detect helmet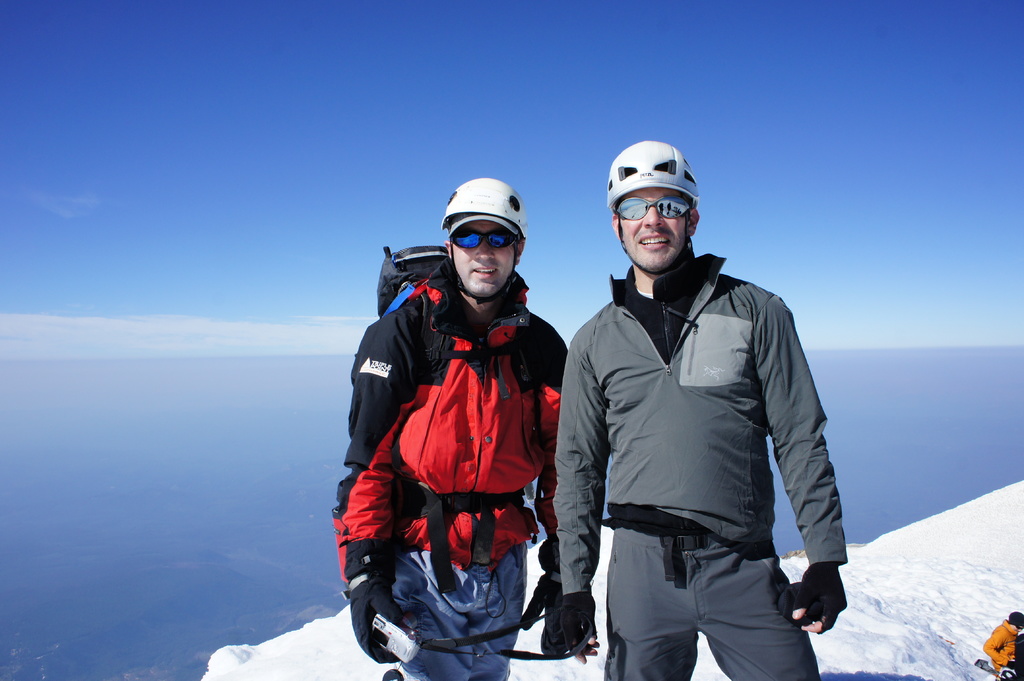
x1=439, y1=175, x2=525, y2=307
